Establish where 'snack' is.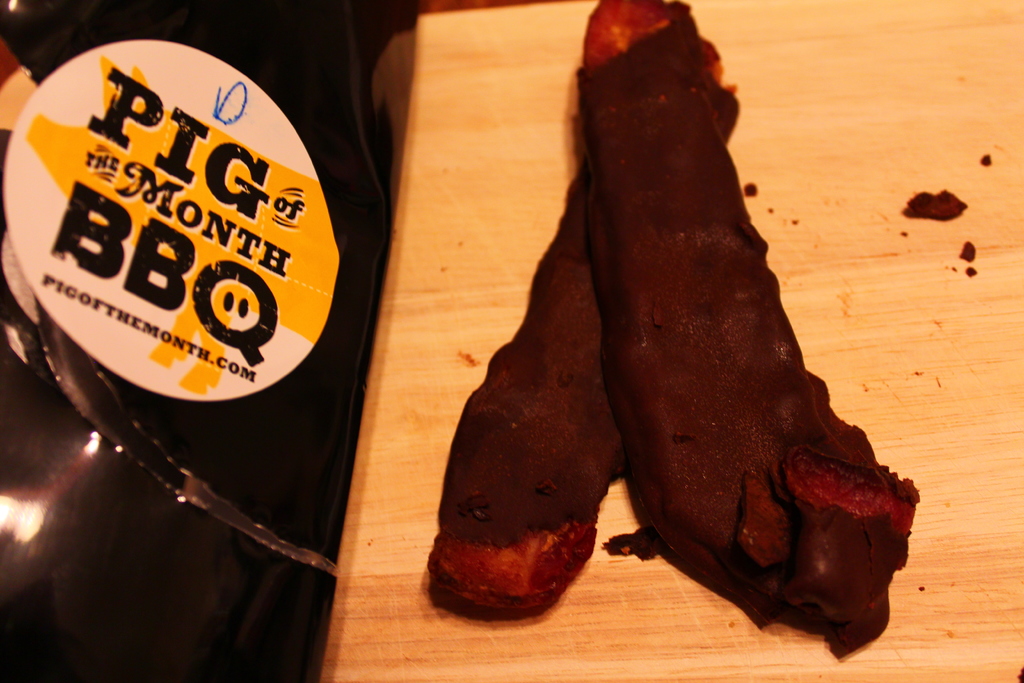
Established at bbox=[574, 0, 922, 661].
